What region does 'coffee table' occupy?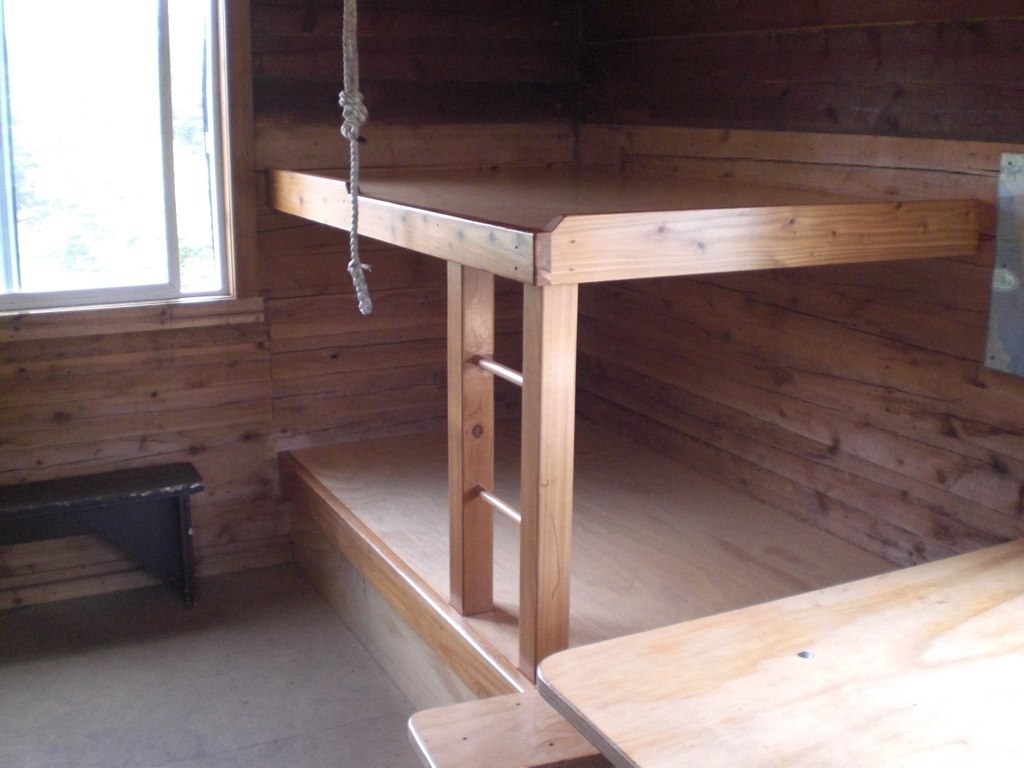
<box>261,152,972,693</box>.
